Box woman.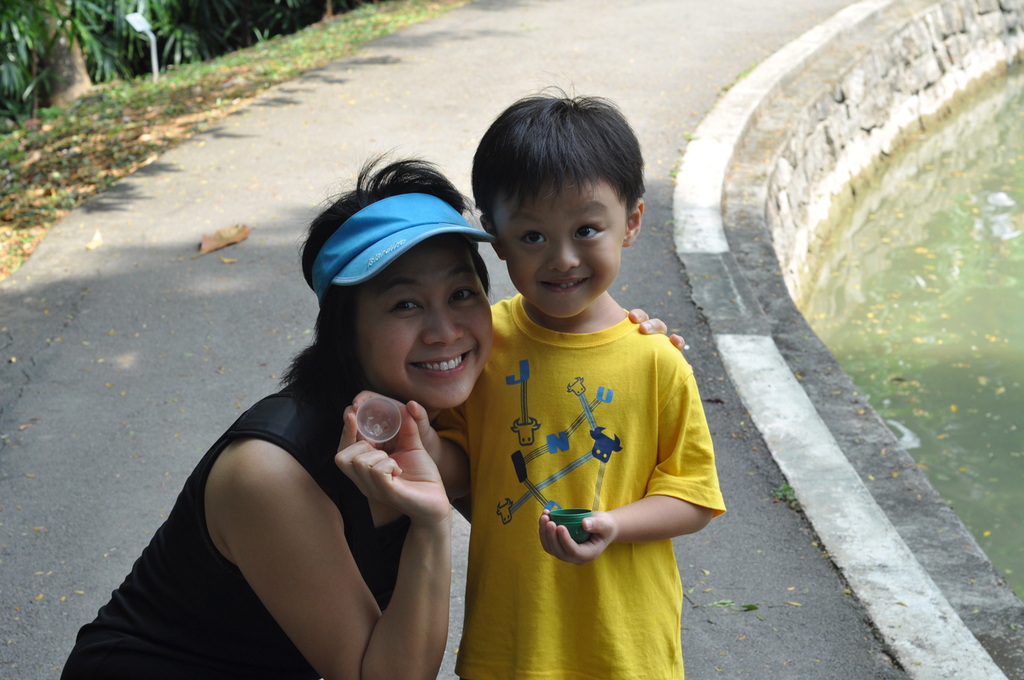
60 153 684 679.
